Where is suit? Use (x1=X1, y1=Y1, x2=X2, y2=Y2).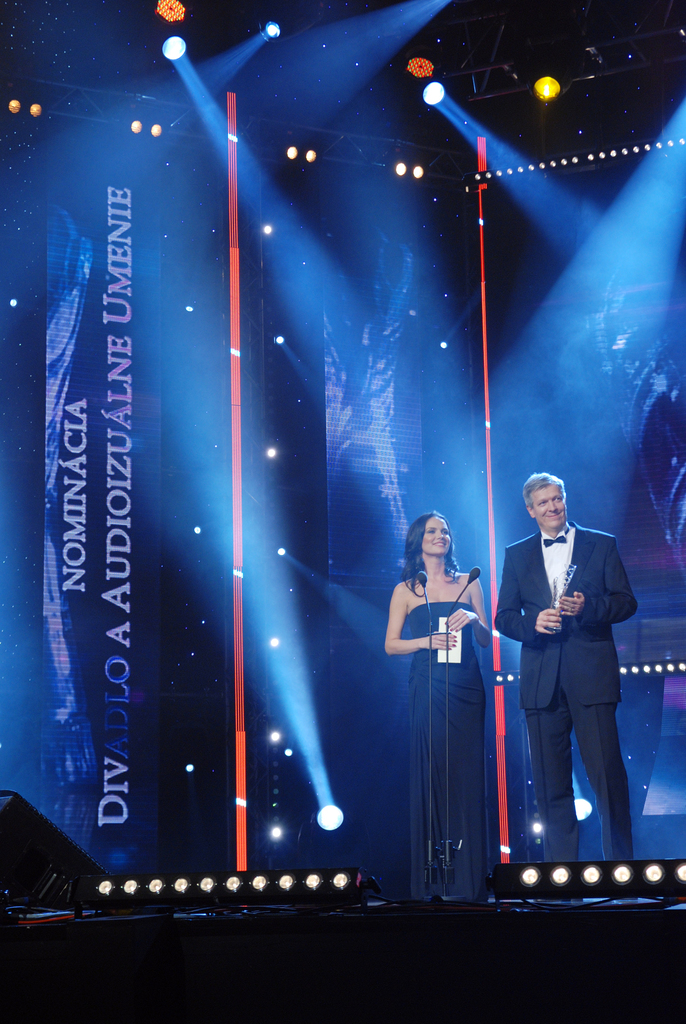
(x1=505, y1=487, x2=649, y2=858).
